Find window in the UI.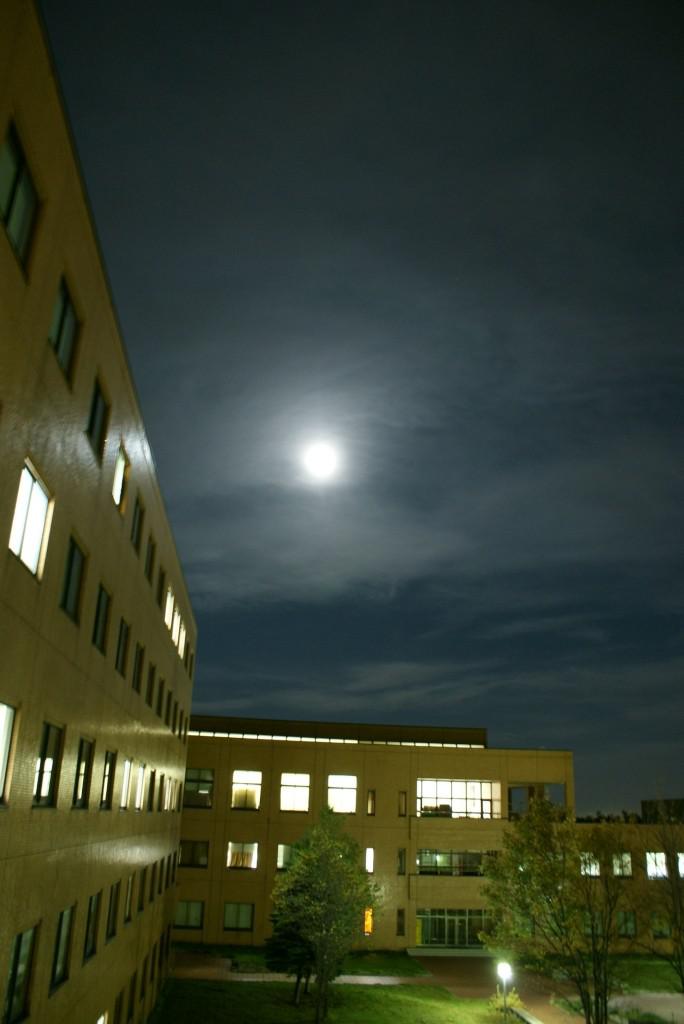
UI element at x1=33 y1=720 x2=65 y2=805.
